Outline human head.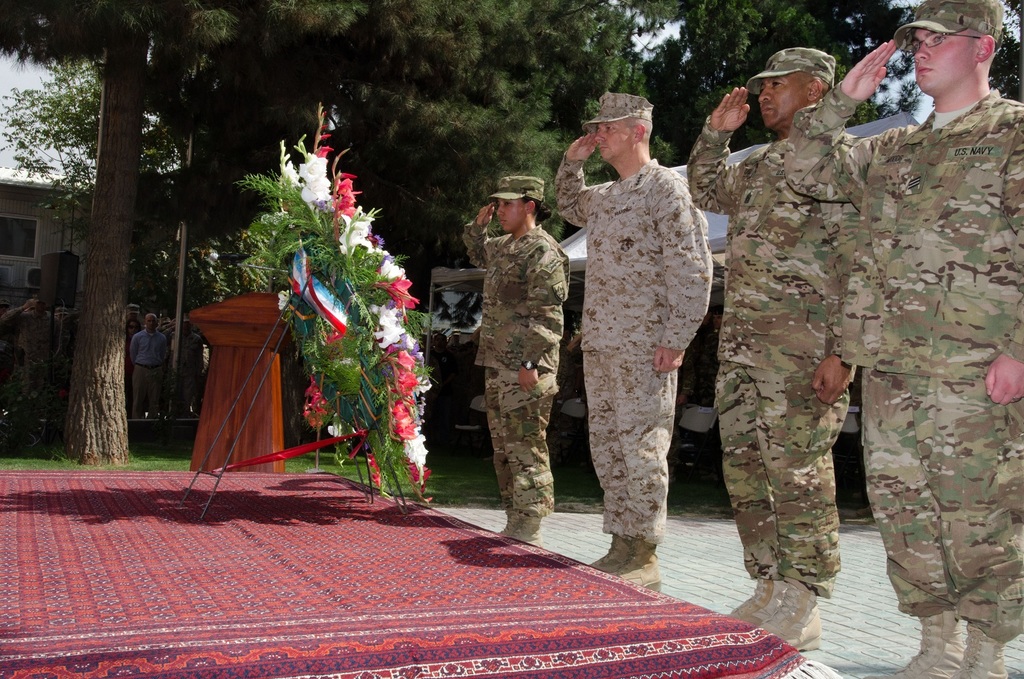
Outline: select_region(493, 174, 544, 234).
